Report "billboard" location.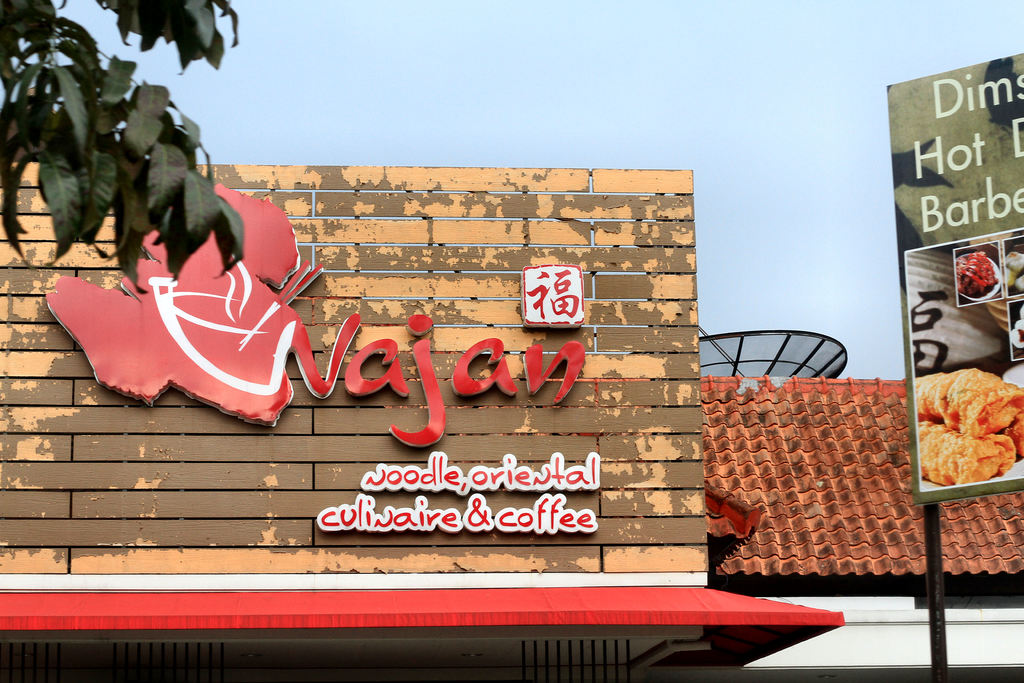
Report: 0:147:711:585.
